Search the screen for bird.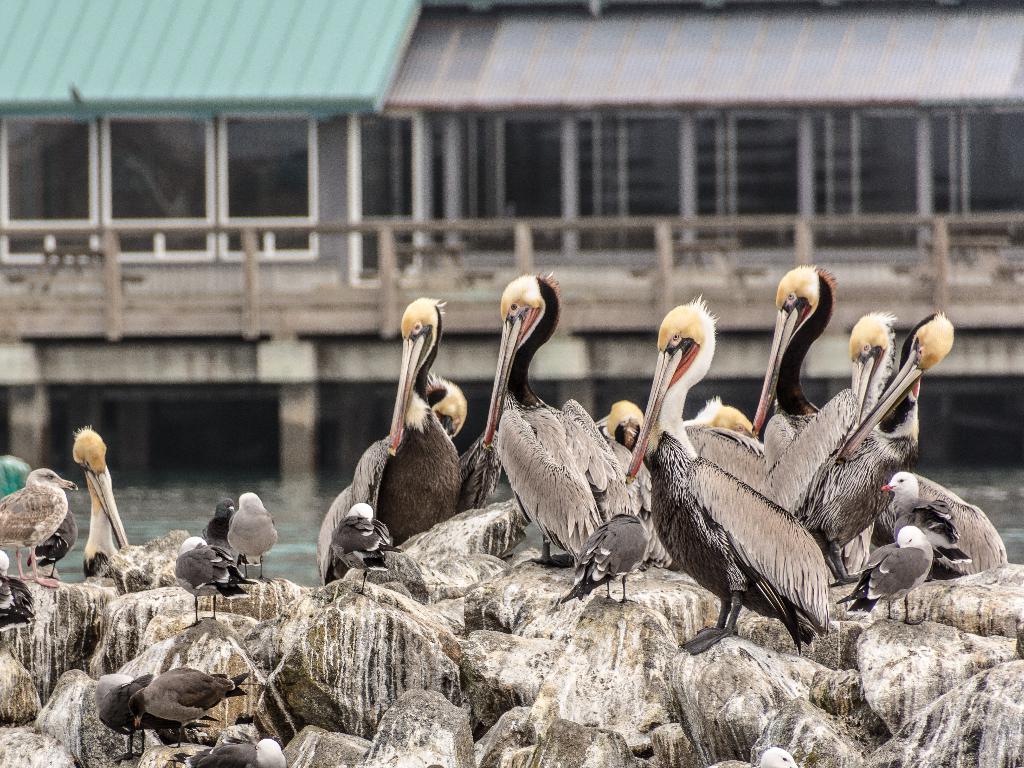
Found at bbox=(562, 508, 675, 614).
